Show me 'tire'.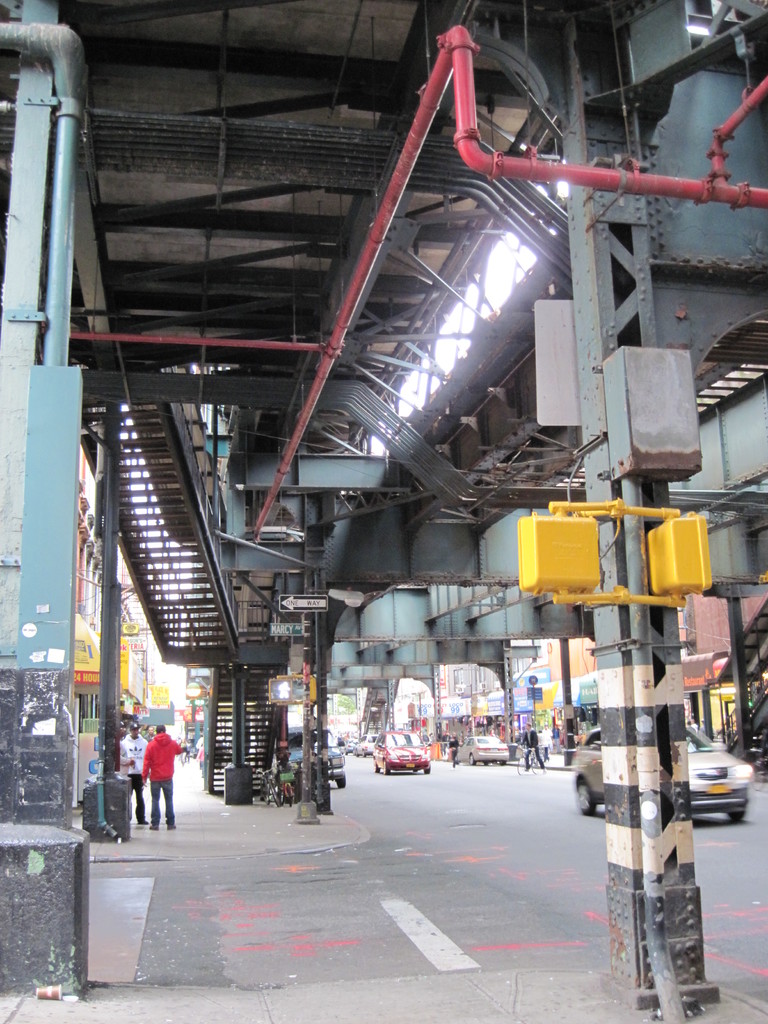
'tire' is here: box(466, 753, 476, 767).
